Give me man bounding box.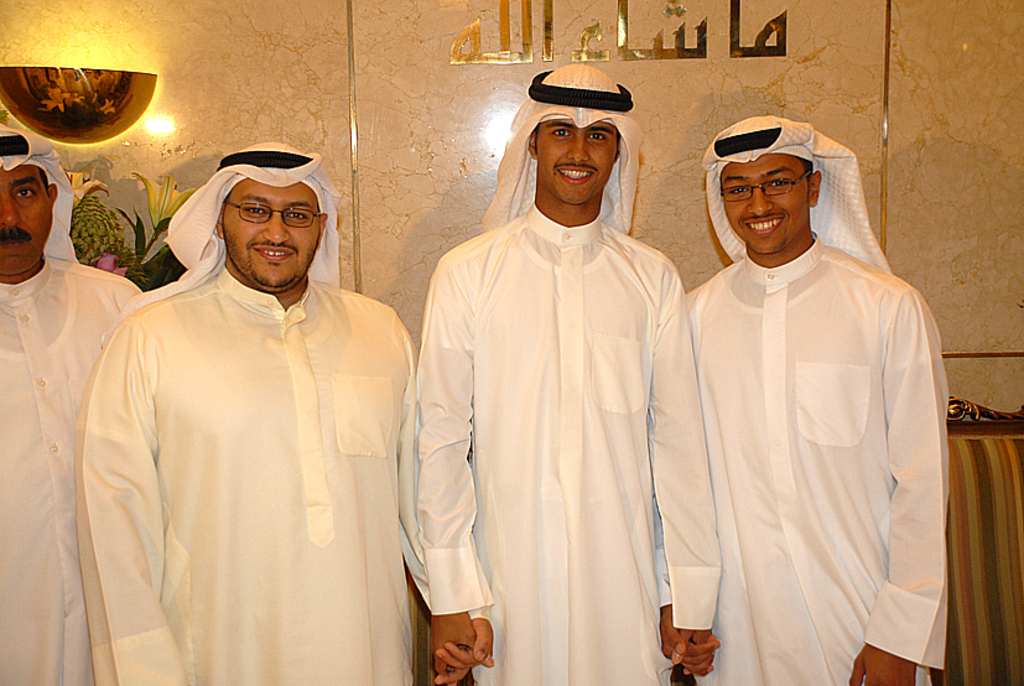
<box>0,128,142,685</box>.
